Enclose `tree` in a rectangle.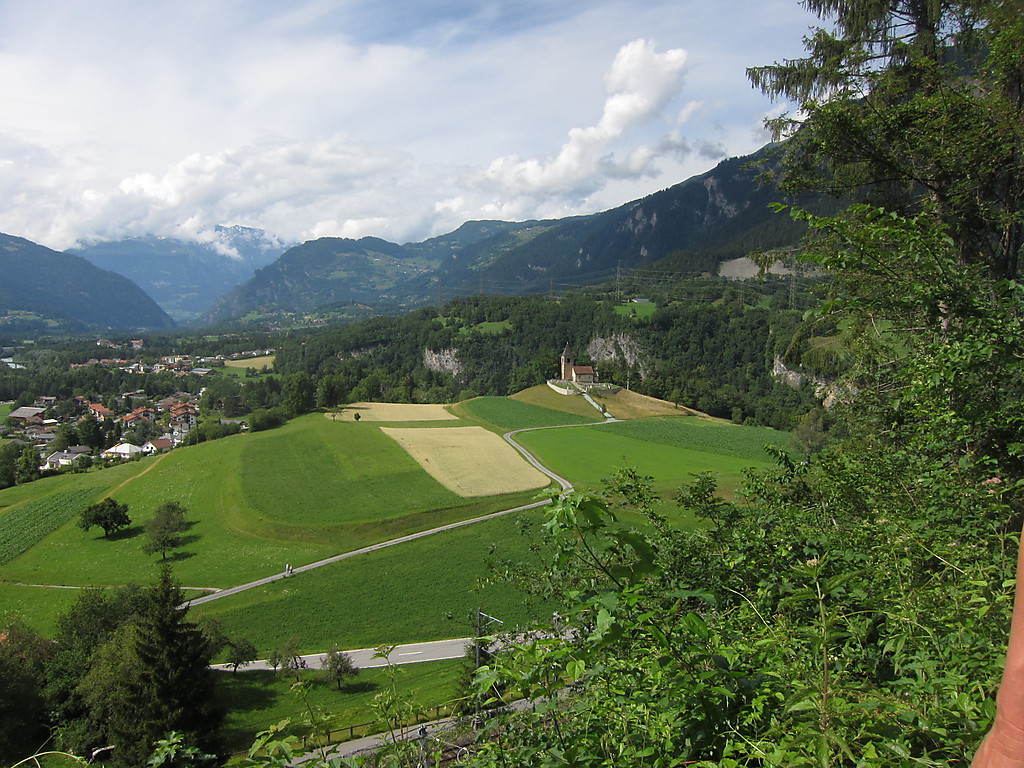
[78, 494, 138, 542].
